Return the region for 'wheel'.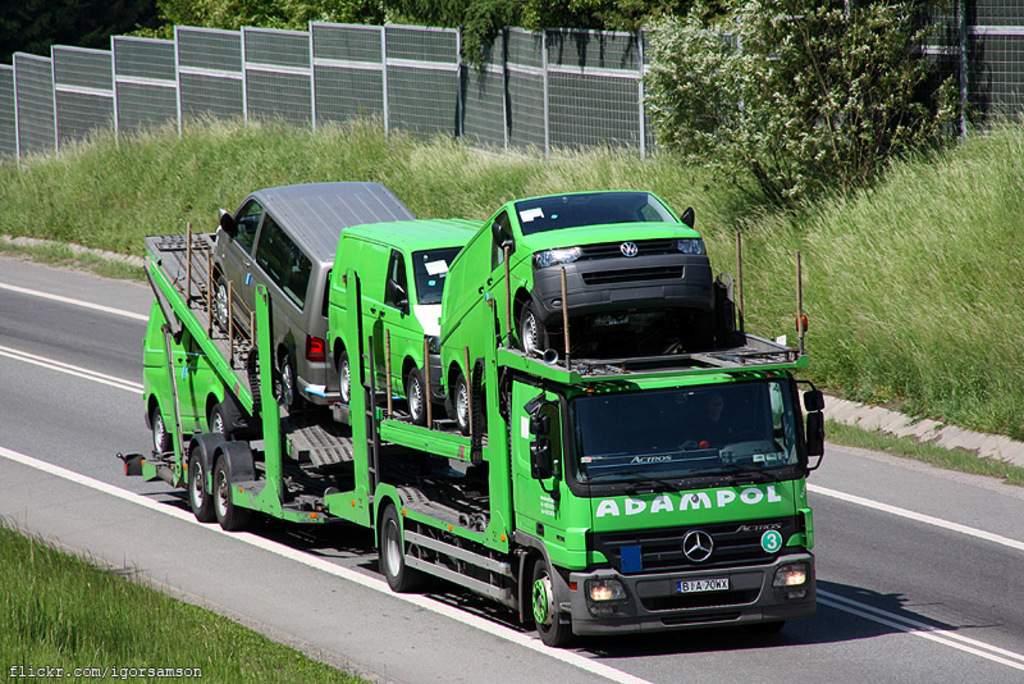
crop(212, 451, 251, 532).
